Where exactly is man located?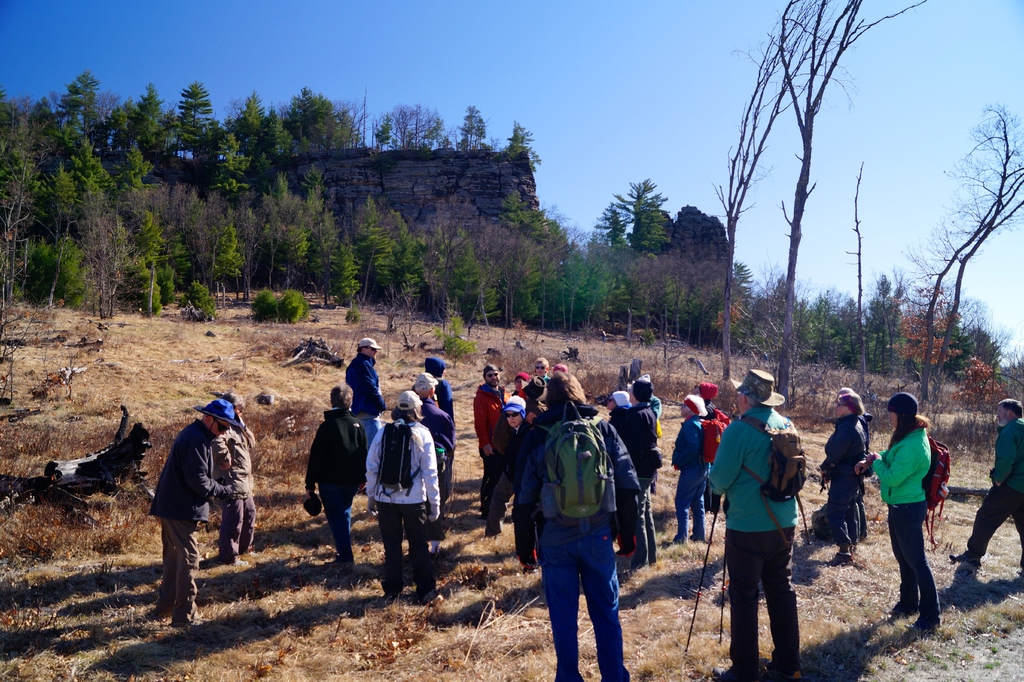
Its bounding box is locate(472, 364, 506, 537).
